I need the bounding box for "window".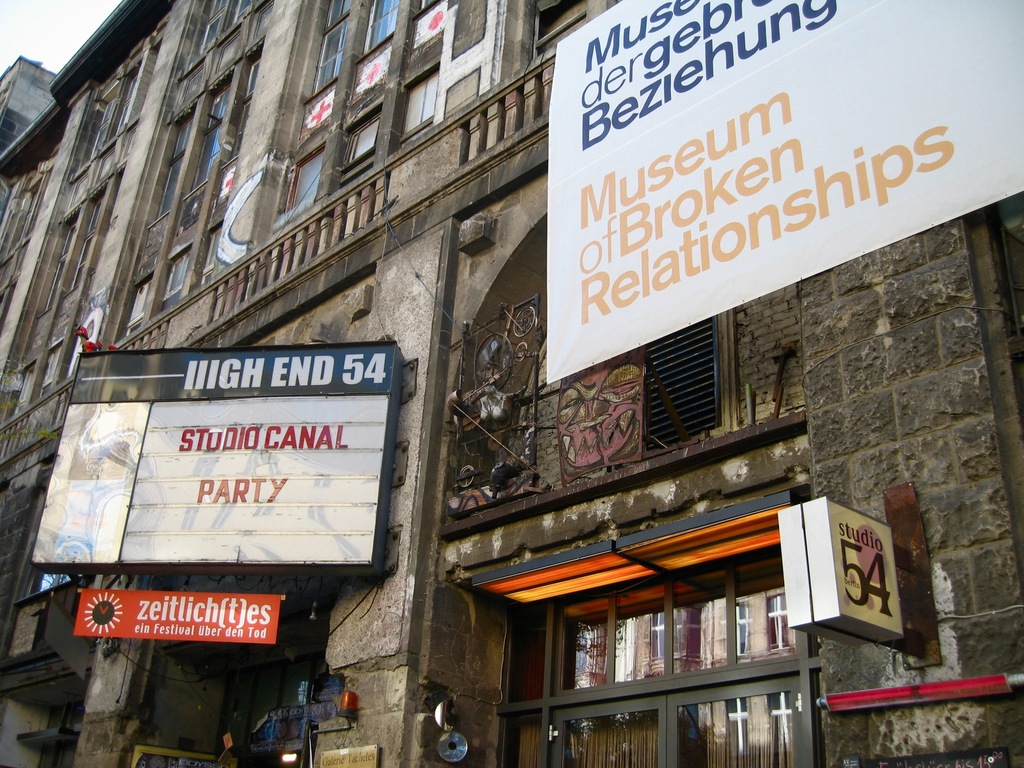
Here it is: 650, 317, 732, 446.
